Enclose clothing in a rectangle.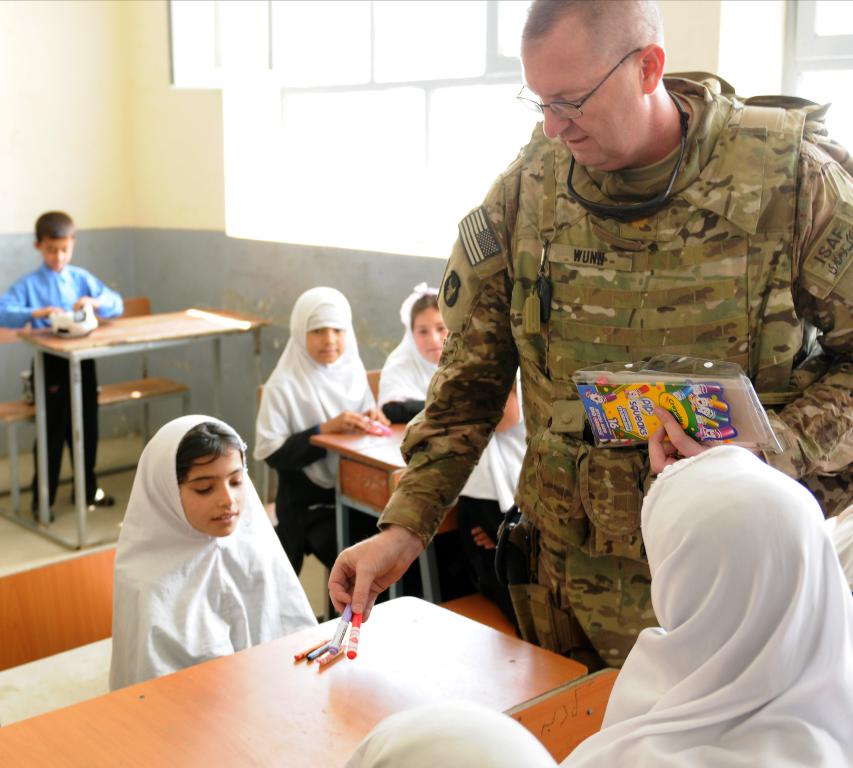
111/414/323/694.
